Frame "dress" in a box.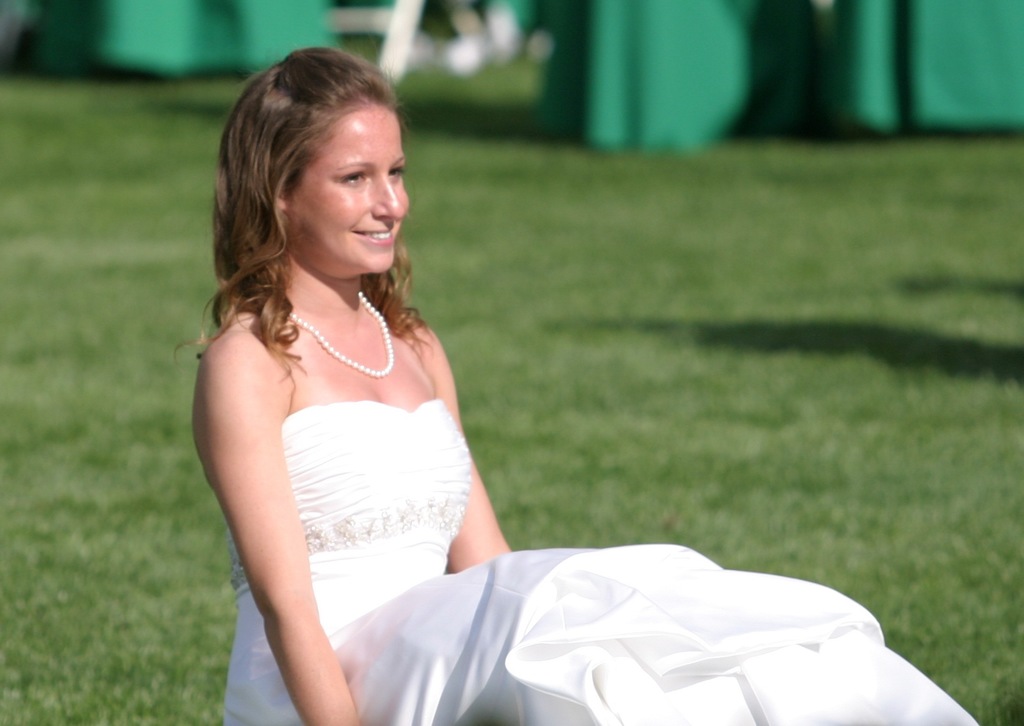
bbox=(220, 396, 977, 725).
